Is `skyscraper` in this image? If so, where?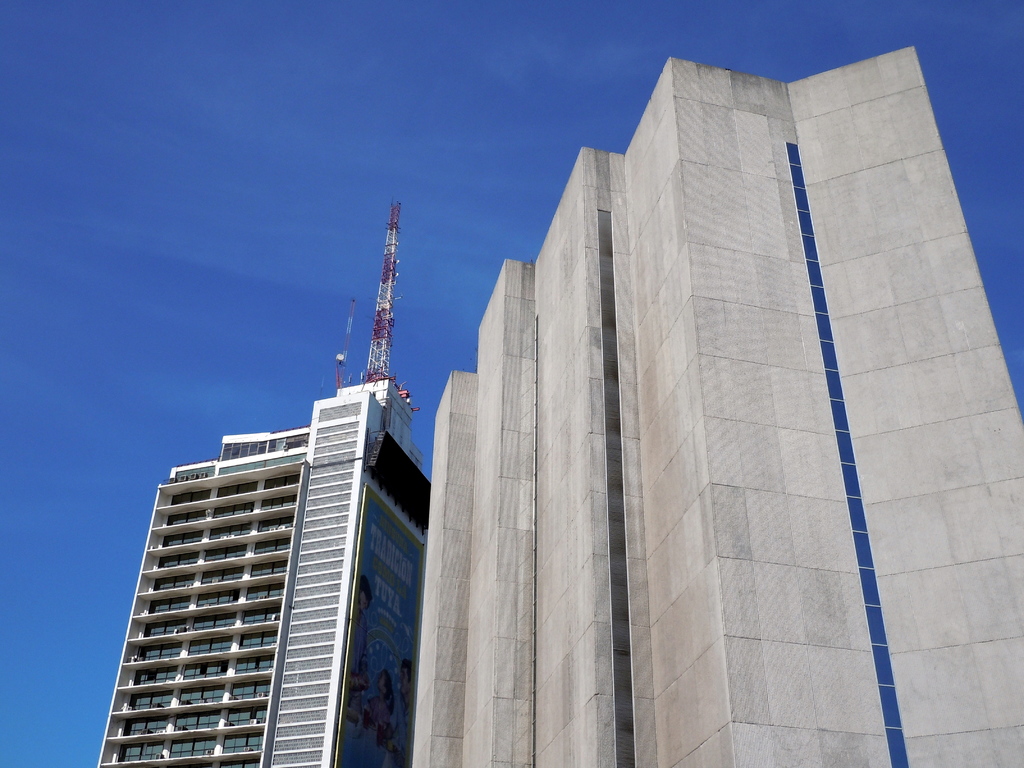
Yes, at <region>95, 368, 454, 767</region>.
